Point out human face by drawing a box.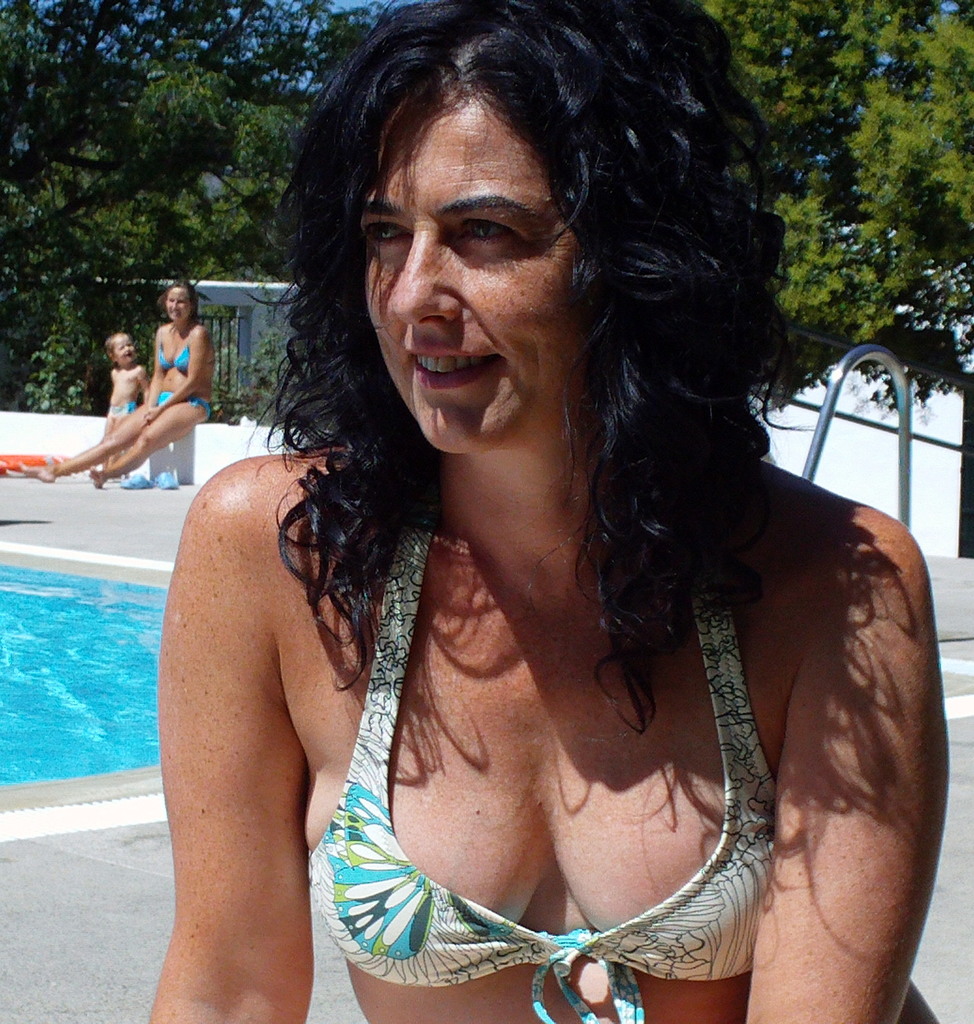
box=[358, 95, 577, 452].
